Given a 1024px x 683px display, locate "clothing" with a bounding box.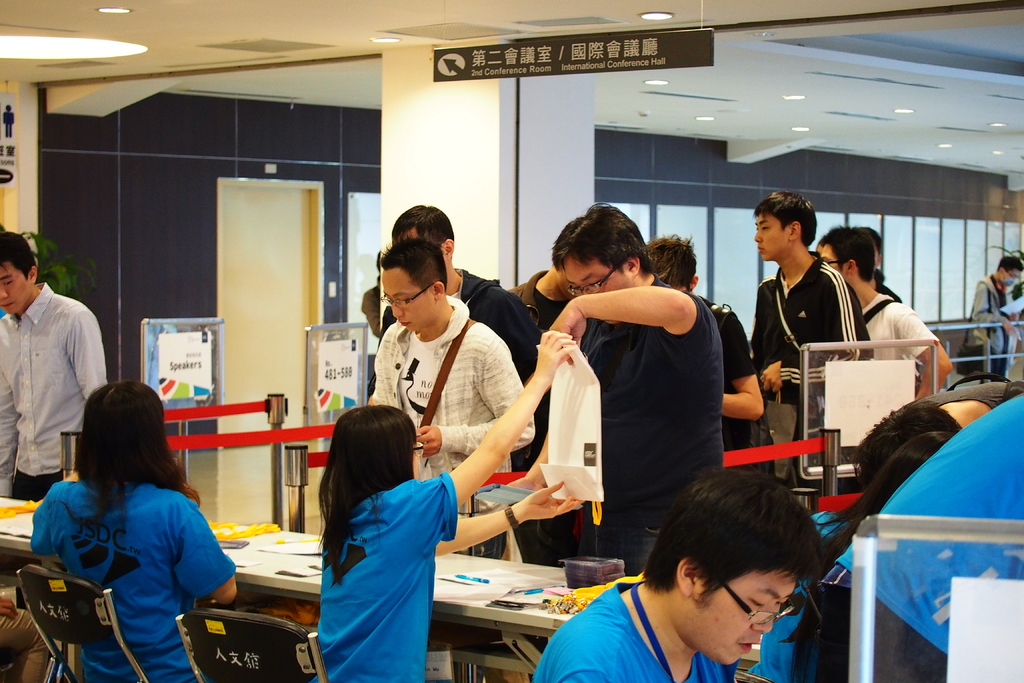
Located: locate(874, 267, 908, 304).
